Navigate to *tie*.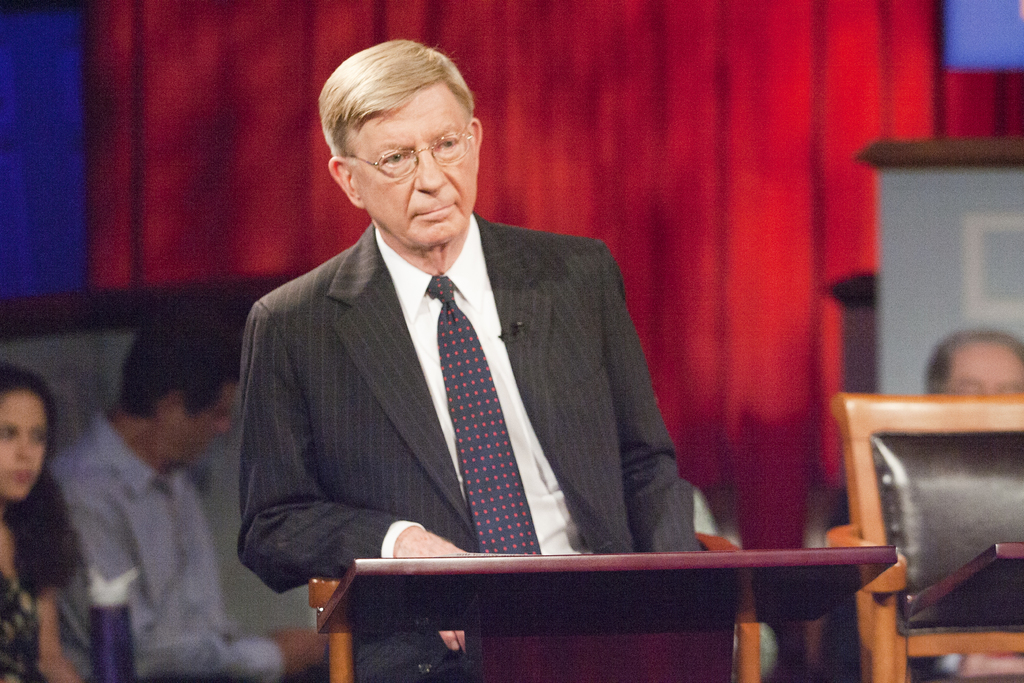
Navigation target: <bbox>420, 273, 543, 561</bbox>.
